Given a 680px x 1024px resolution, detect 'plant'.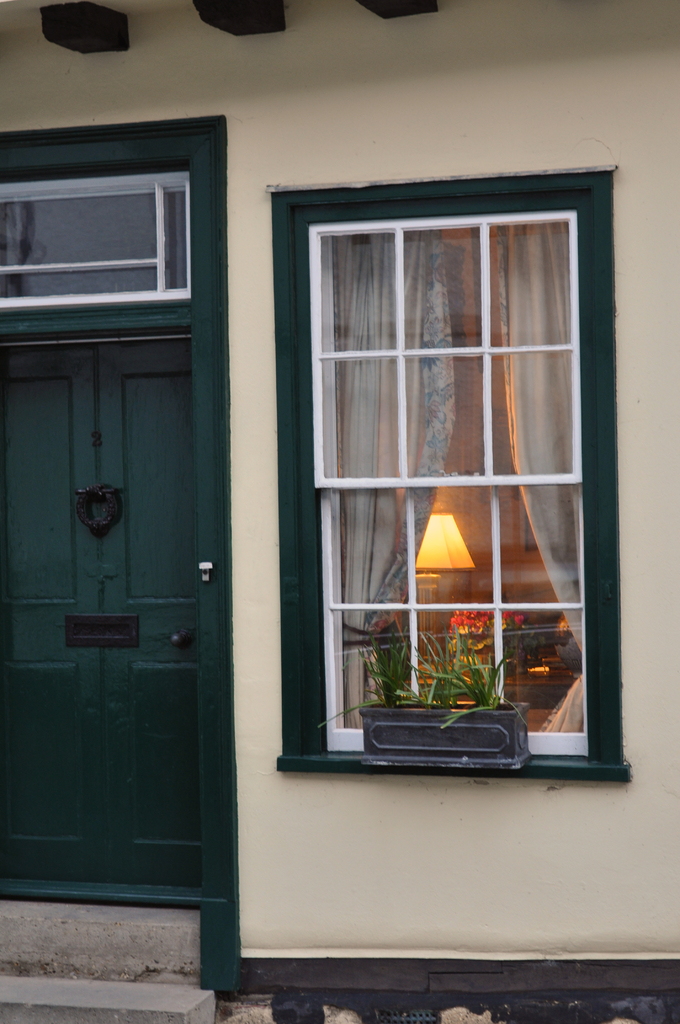
(x1=317, y1=620, x2=519, y2=719).
